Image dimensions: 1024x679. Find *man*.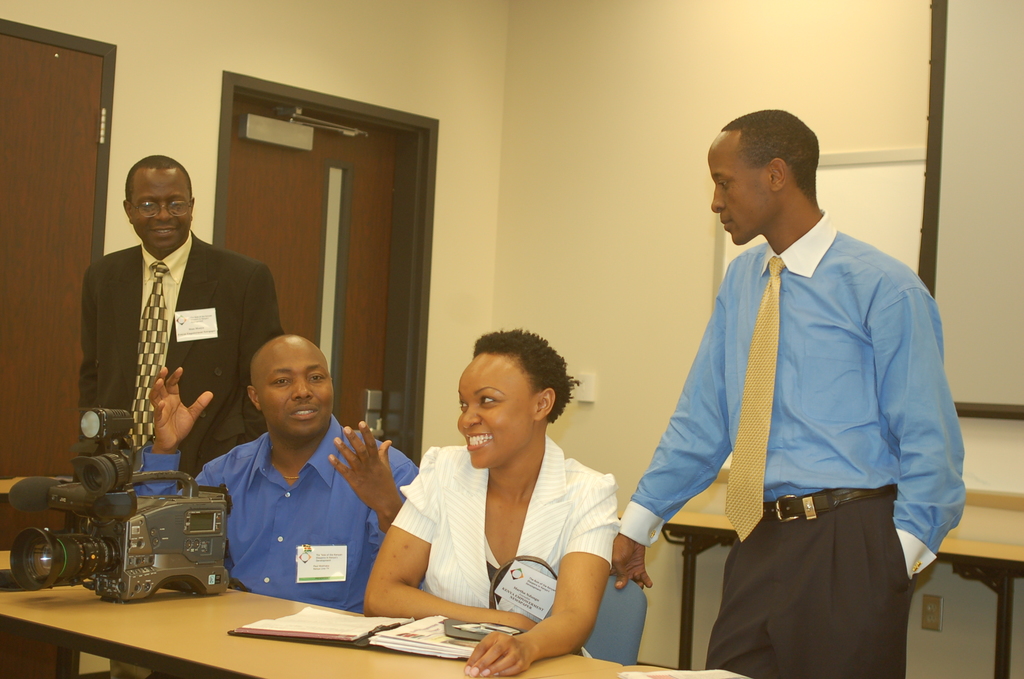
pyautogui.locateOnScreen(626, 106, 968, 677).
